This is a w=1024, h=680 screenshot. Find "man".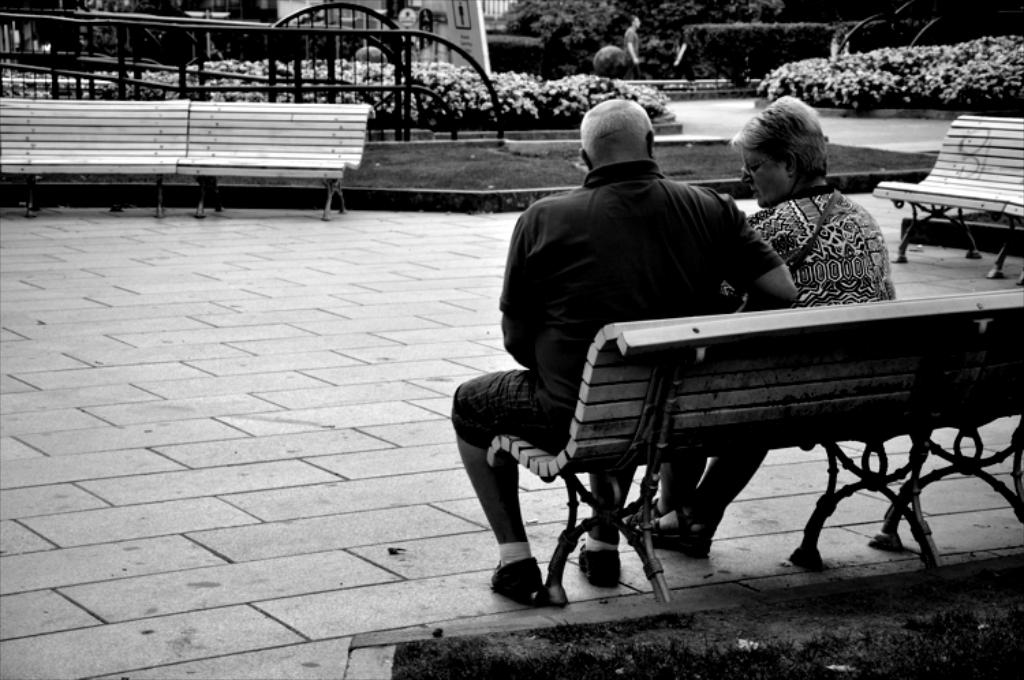
Bounding box: (left=468, top=157, right=744, bottom=572).
